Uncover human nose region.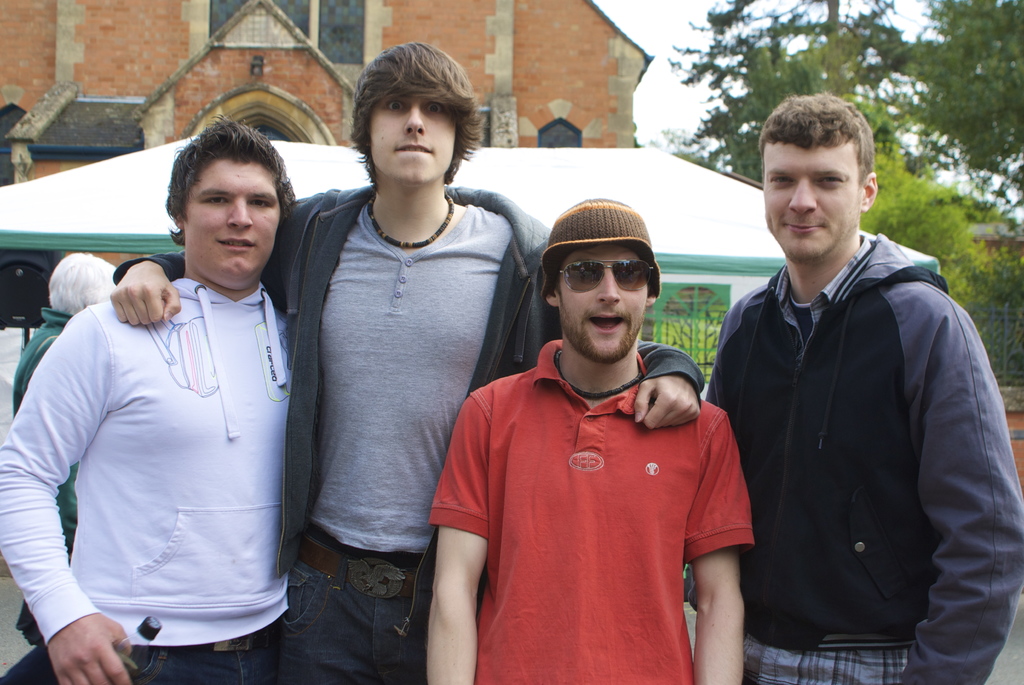
Uncovered: bbox(404, 102, 423, 134).
